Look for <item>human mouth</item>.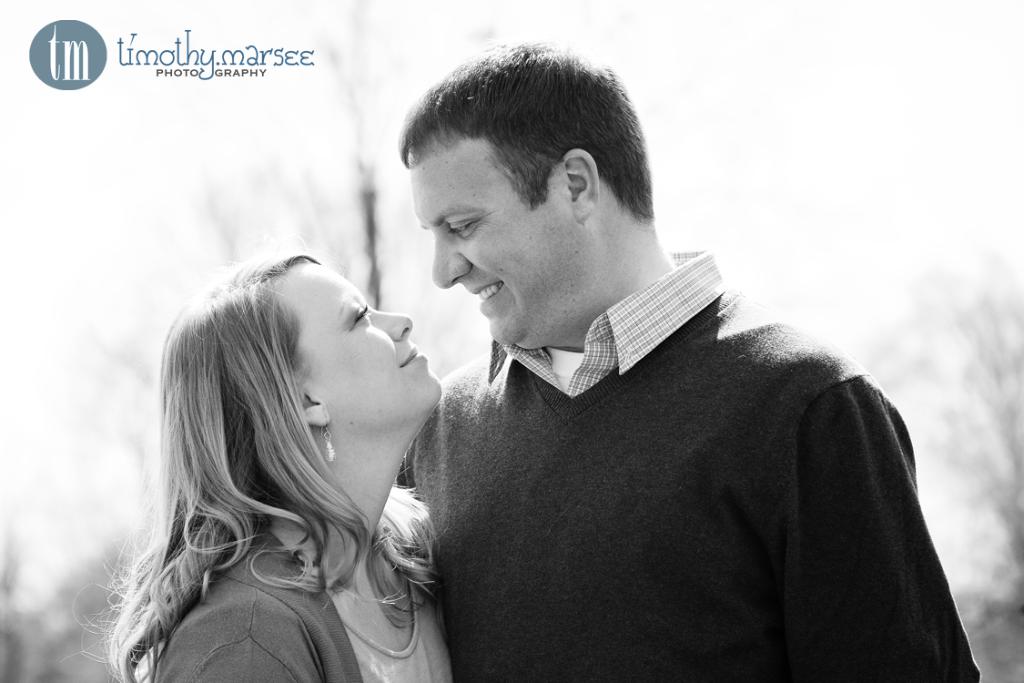
Found: Rect(395, 351, 430, 368).
